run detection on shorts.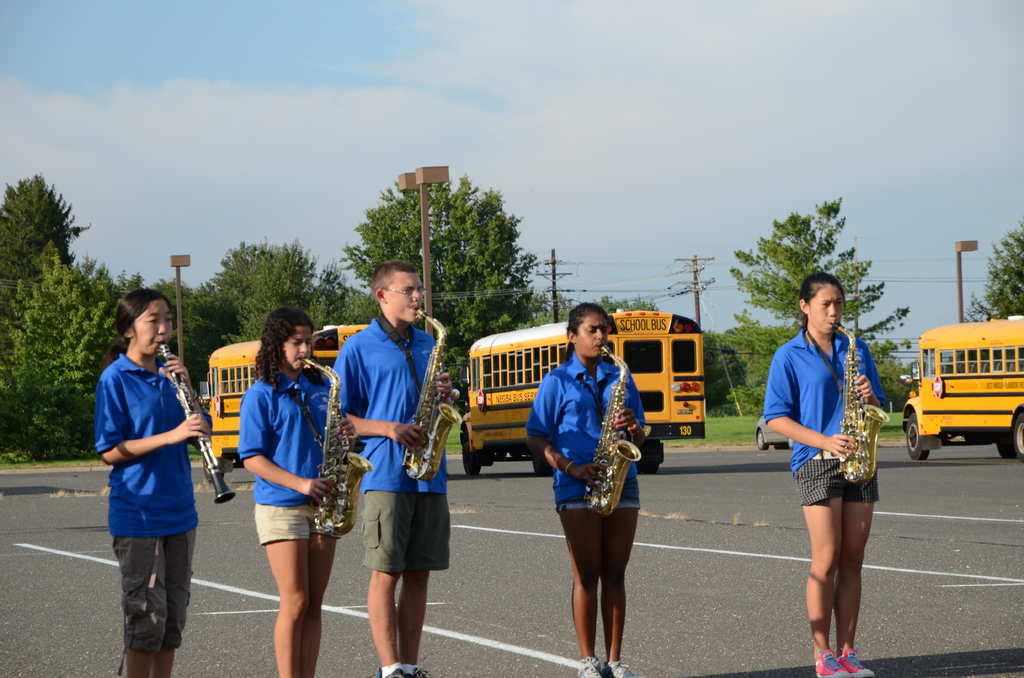
Result: box(358, 506, 443, 579).
